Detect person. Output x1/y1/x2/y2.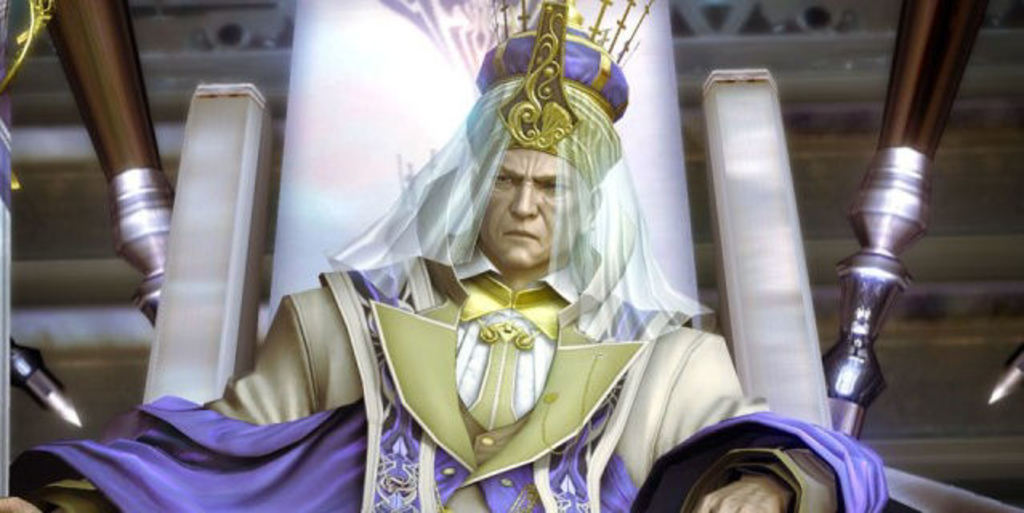
0/0/893/511.
